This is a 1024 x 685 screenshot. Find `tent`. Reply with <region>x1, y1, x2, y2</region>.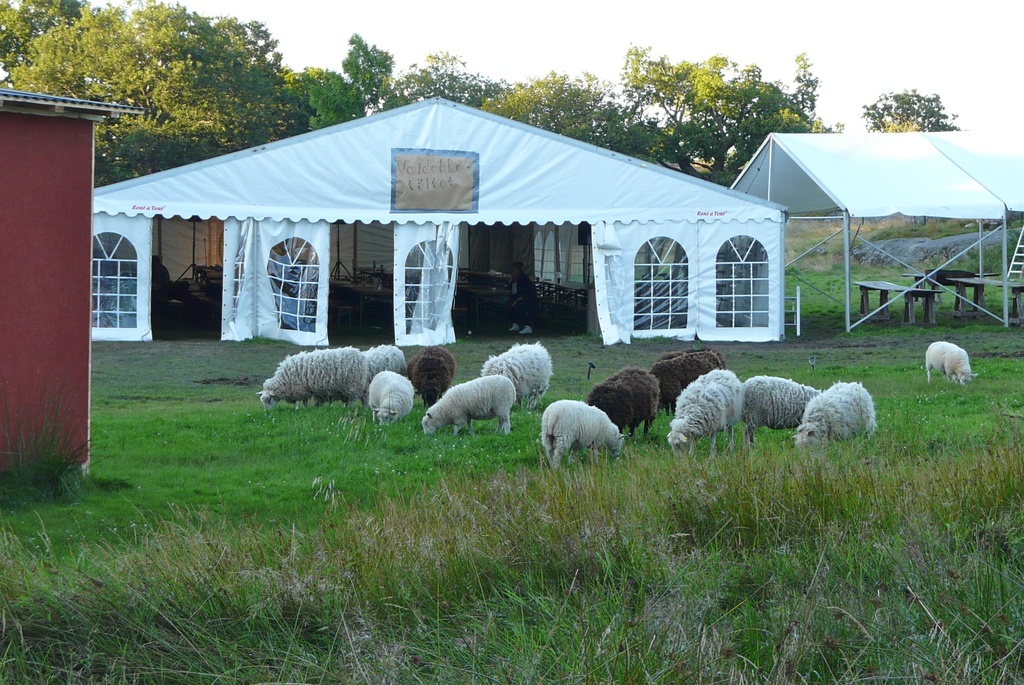
<region>715, 117, 1023, 328</region>.
